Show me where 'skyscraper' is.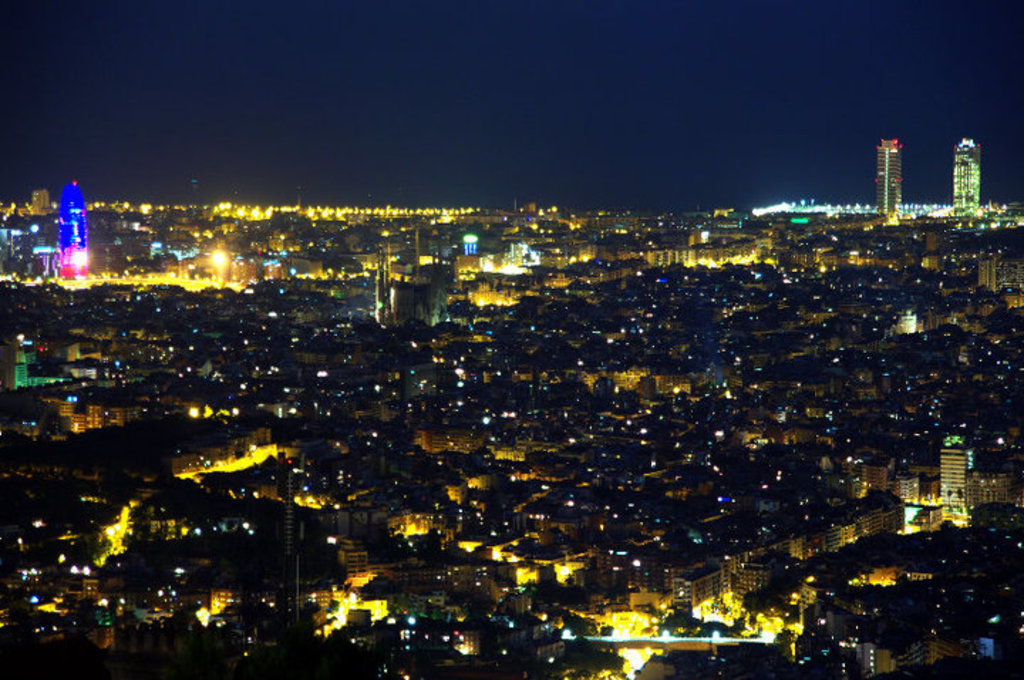
'skyscraper' is at bbox(55, 181, 92, 276).
